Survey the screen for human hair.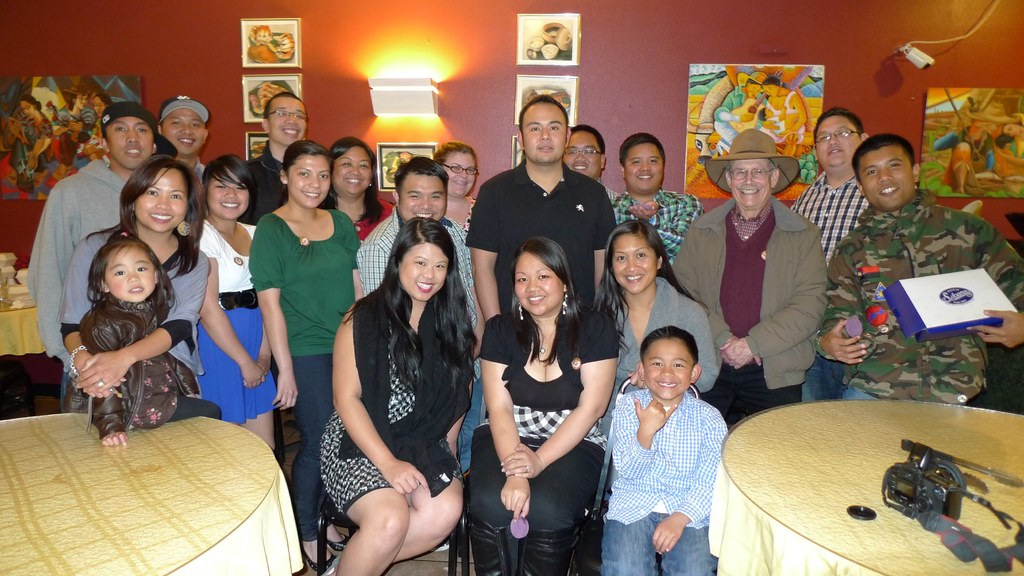
Survey found: BBox(593, 217, 703, 353).
